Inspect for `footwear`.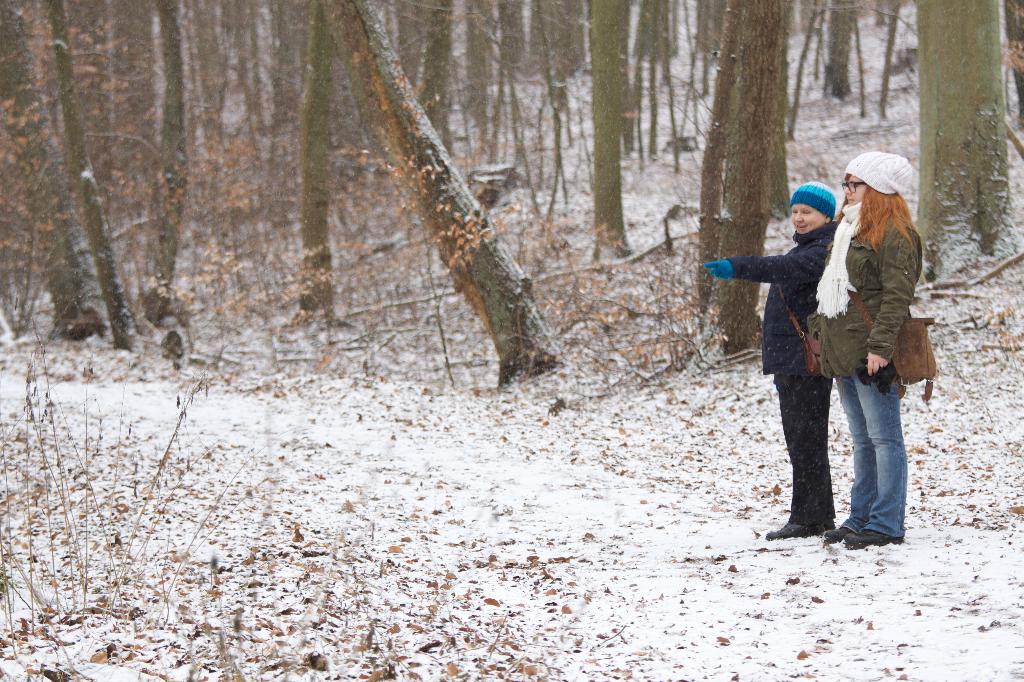
Inspection: (left=822, top=522, right=862, bottom=542).
